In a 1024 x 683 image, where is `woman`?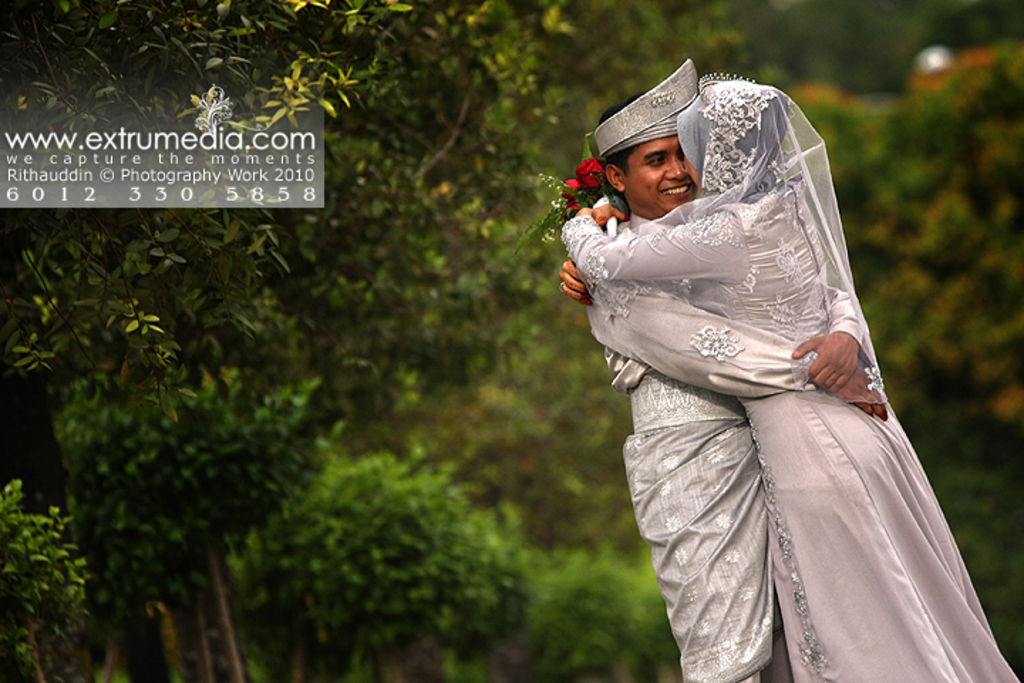
x1=558 y1=70 x2=1023 y2=682.
